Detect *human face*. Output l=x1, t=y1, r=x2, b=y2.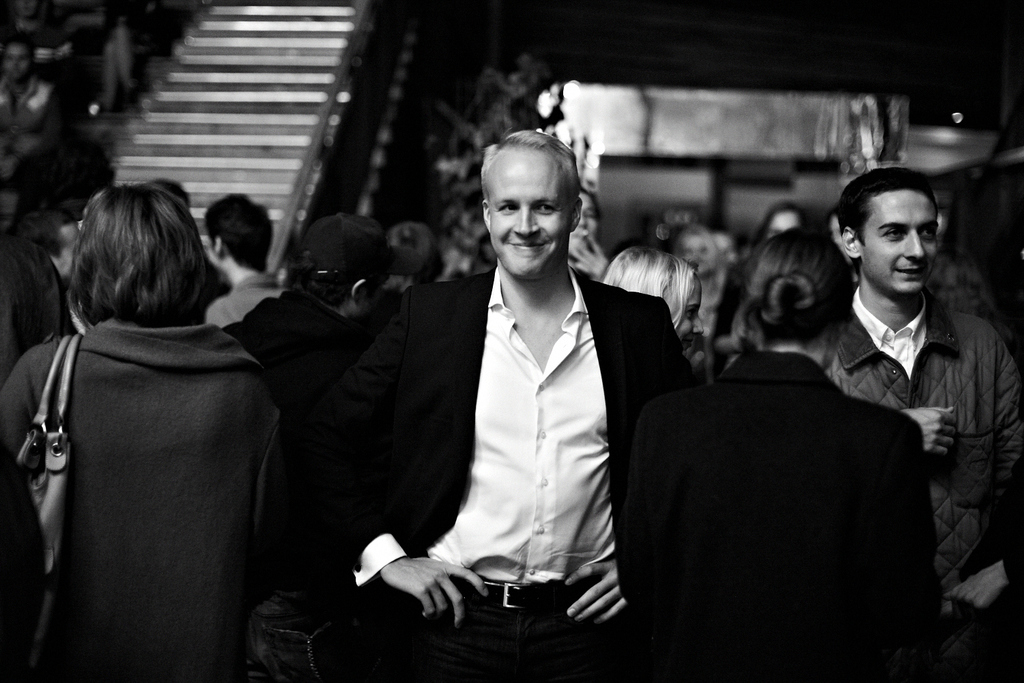
l=666, t=273, r=703, b=352.
